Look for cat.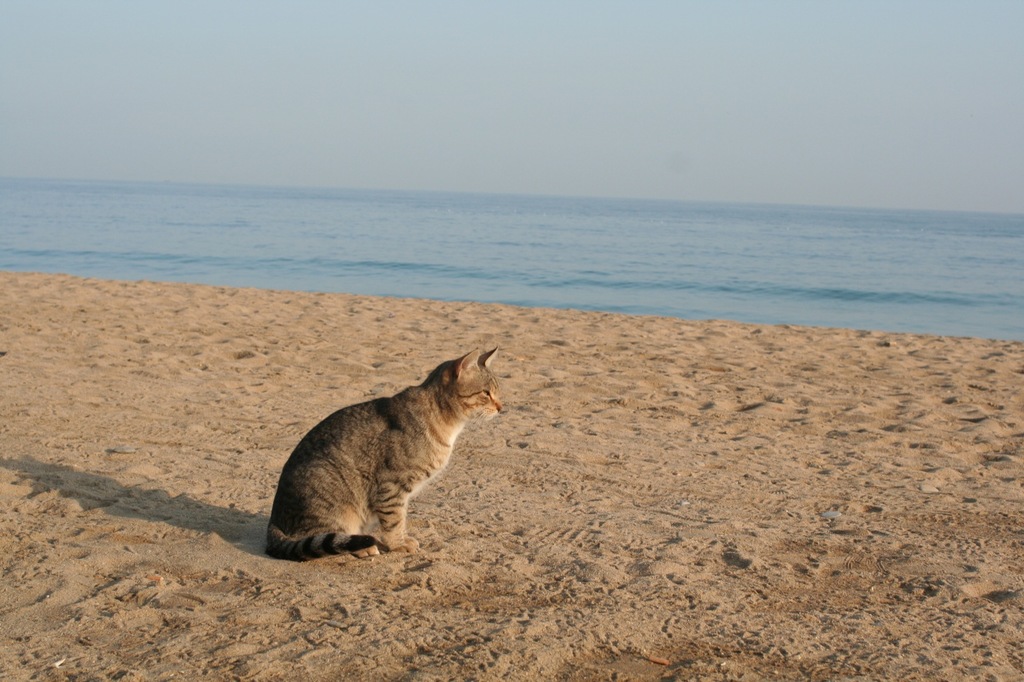
Found: 263, 346, 506, 562.
